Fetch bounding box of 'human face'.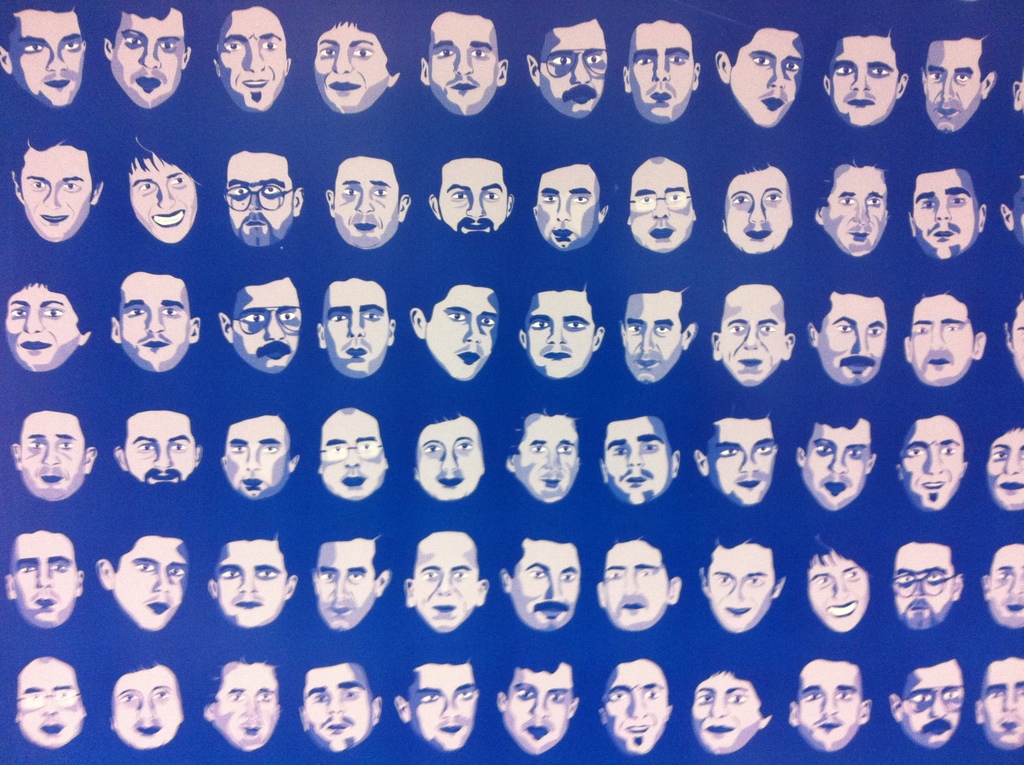
Bbox: [324, 278, 388, 379].
